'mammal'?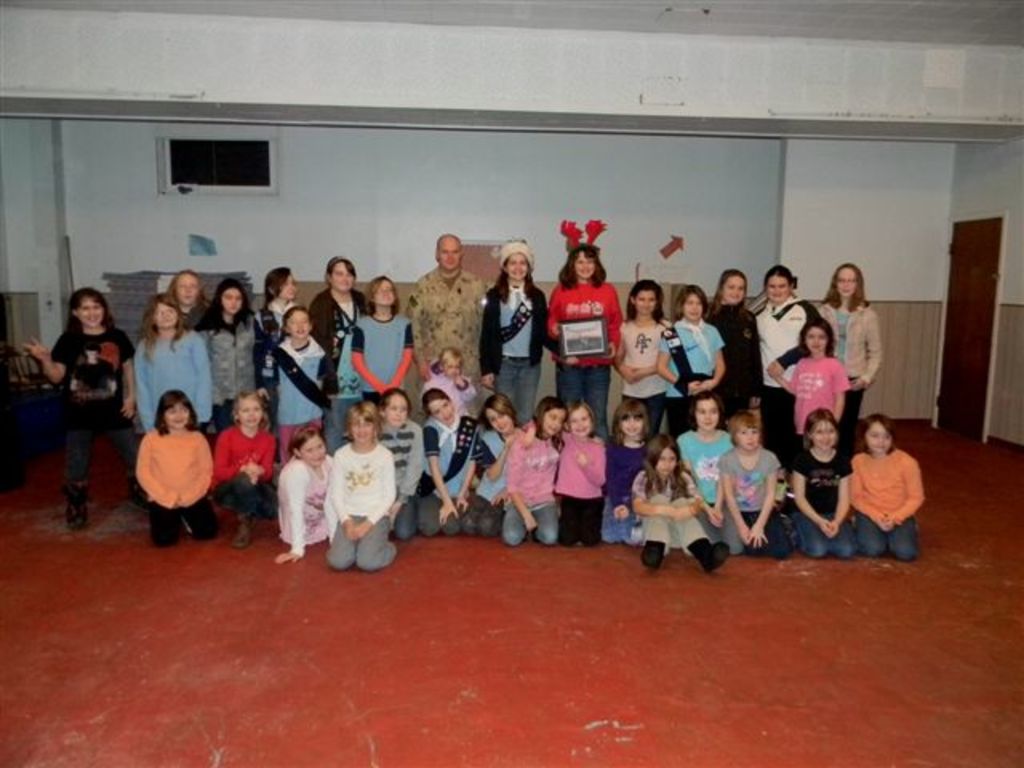
crop(755, 262, 822, 475)
